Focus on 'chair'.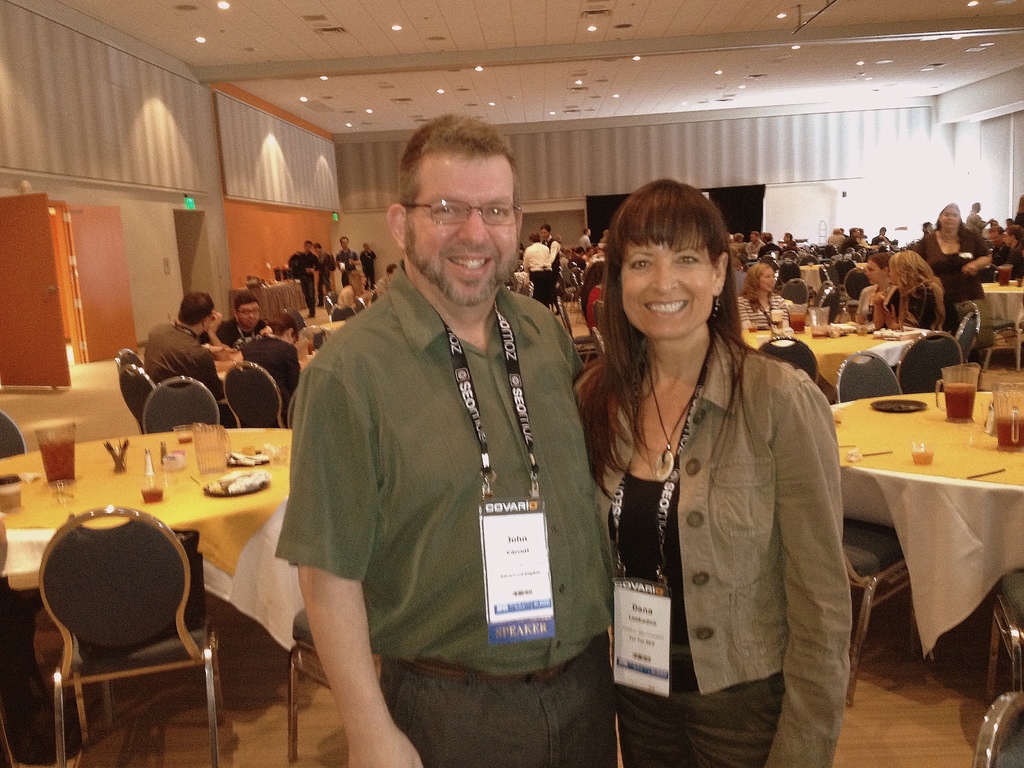
Focused at x1=838 y1=267 x2=870 y2=323.
